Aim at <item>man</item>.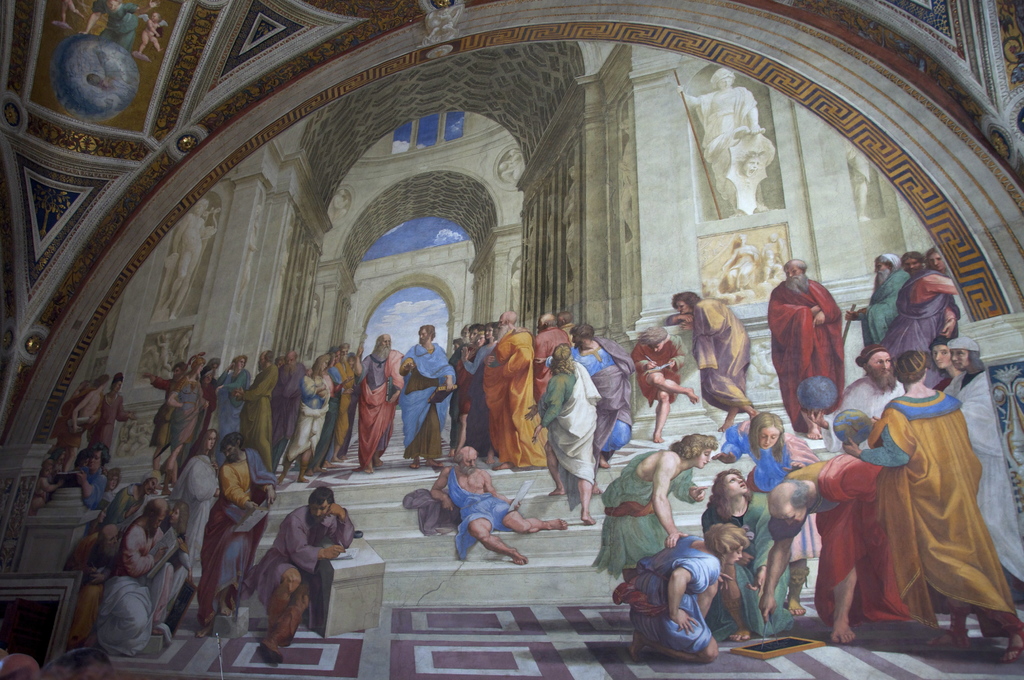
Aimed at [339,343,358,462].
